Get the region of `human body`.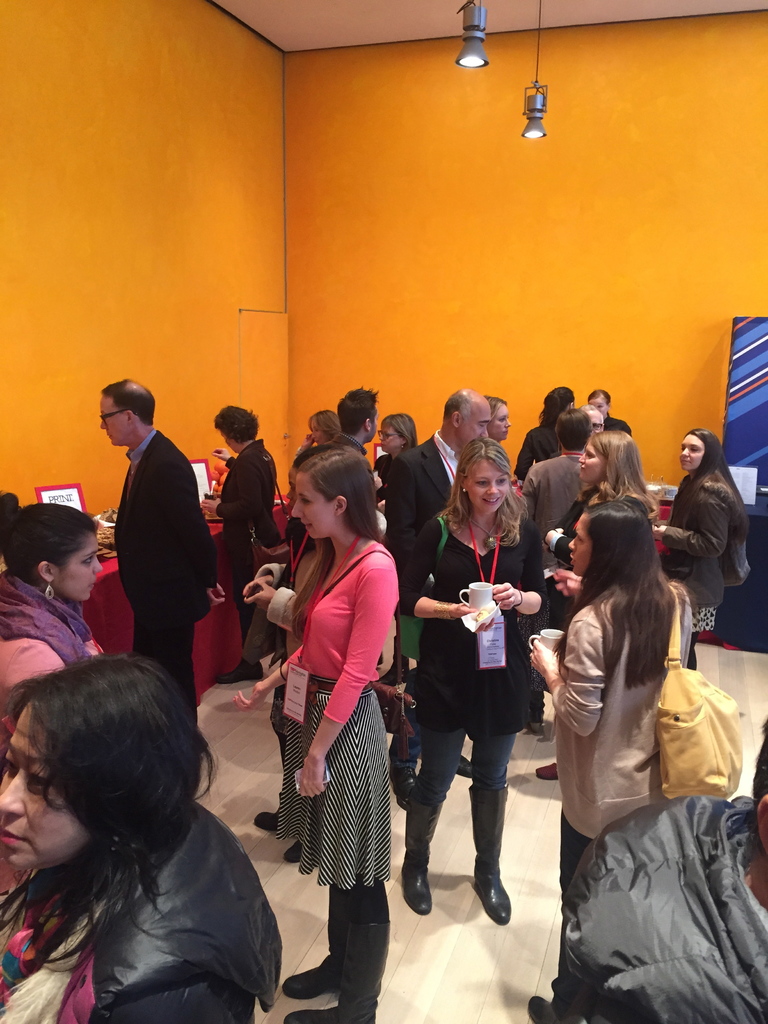
x1=399 y1=438 x2=553 y2=931.
